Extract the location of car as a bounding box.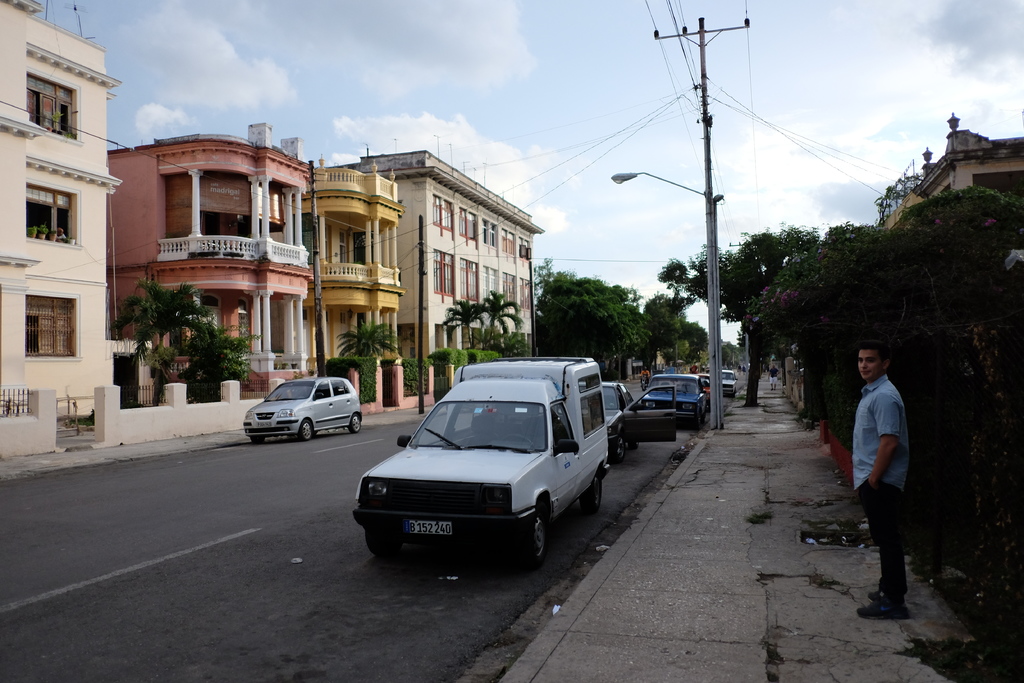
(691,375,707,395).
